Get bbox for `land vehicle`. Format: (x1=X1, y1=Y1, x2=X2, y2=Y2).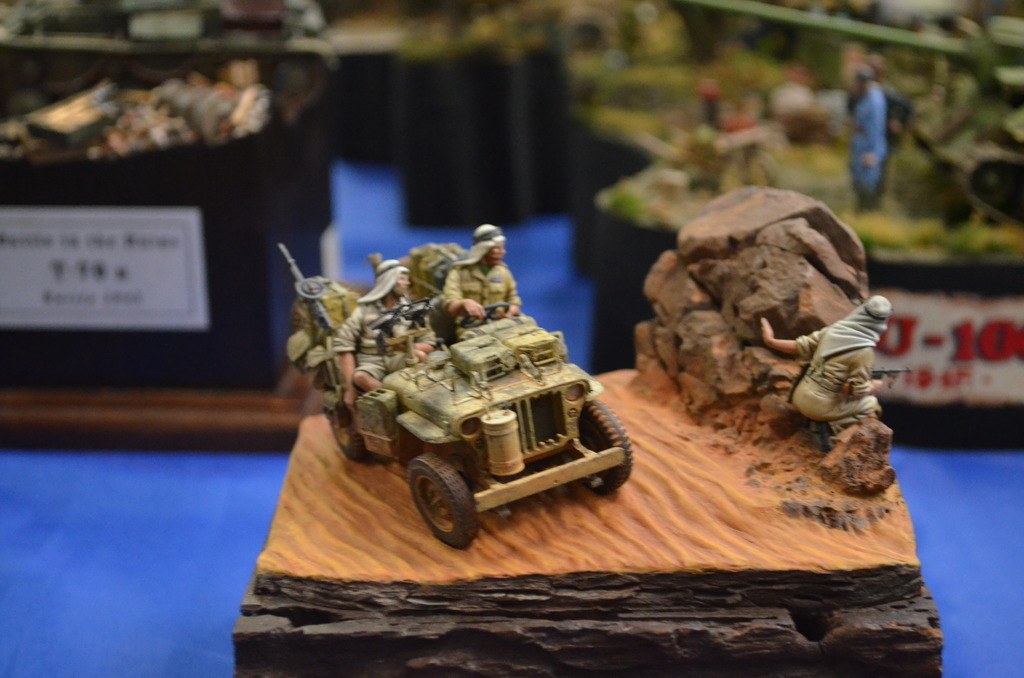
(x1=328, y1=303, x2=631, y2=549).
